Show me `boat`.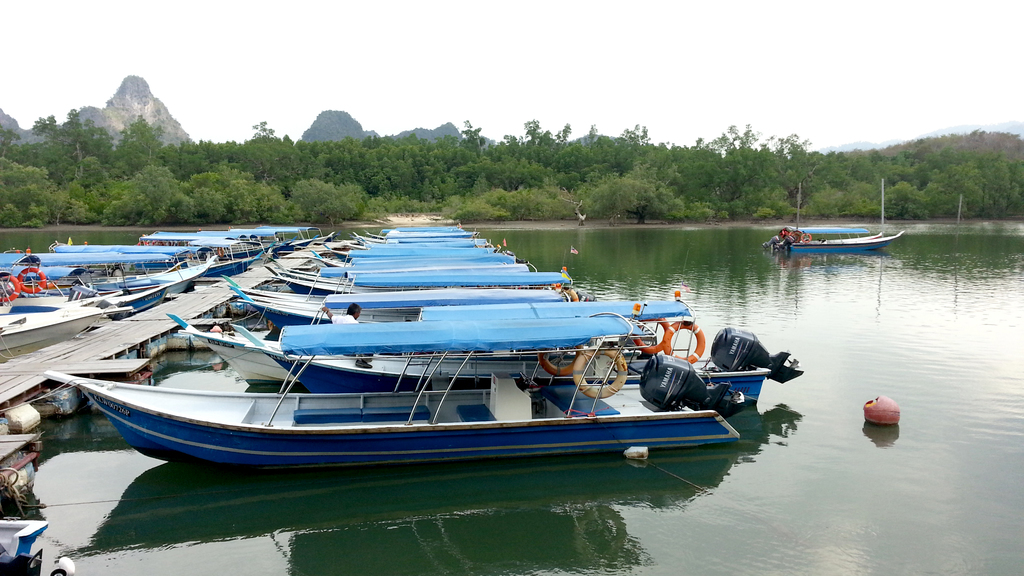
`boat` is here: (364, 232, 479, 239).
